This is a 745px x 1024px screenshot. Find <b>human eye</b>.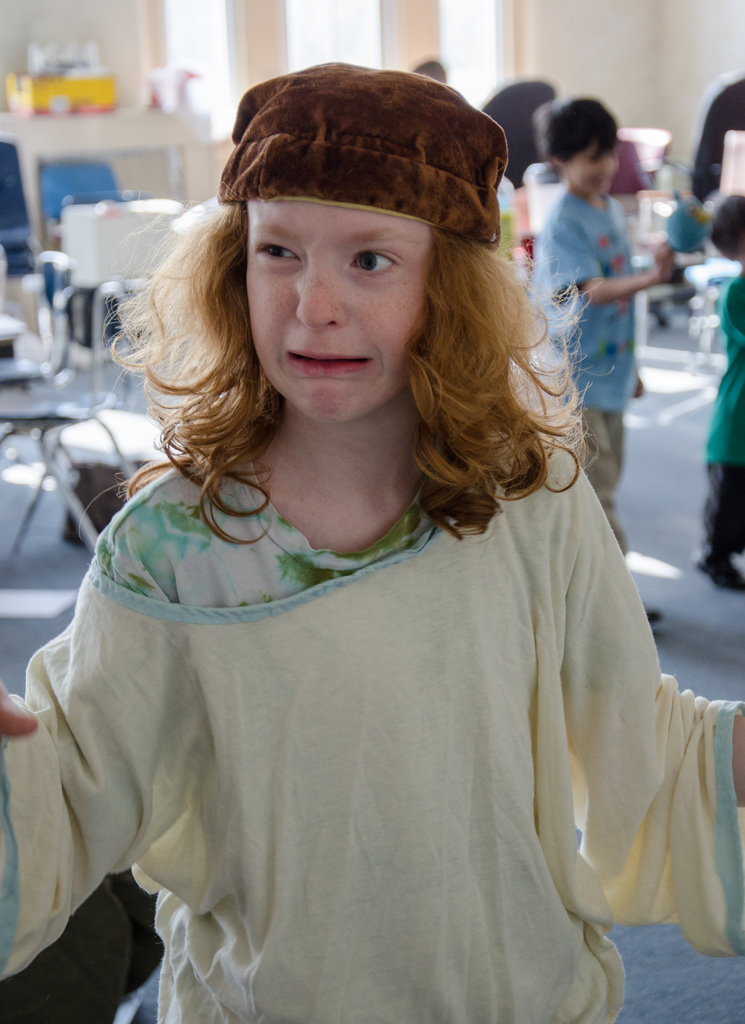
Bounding box: BBox(348, 246, 404, 276).
